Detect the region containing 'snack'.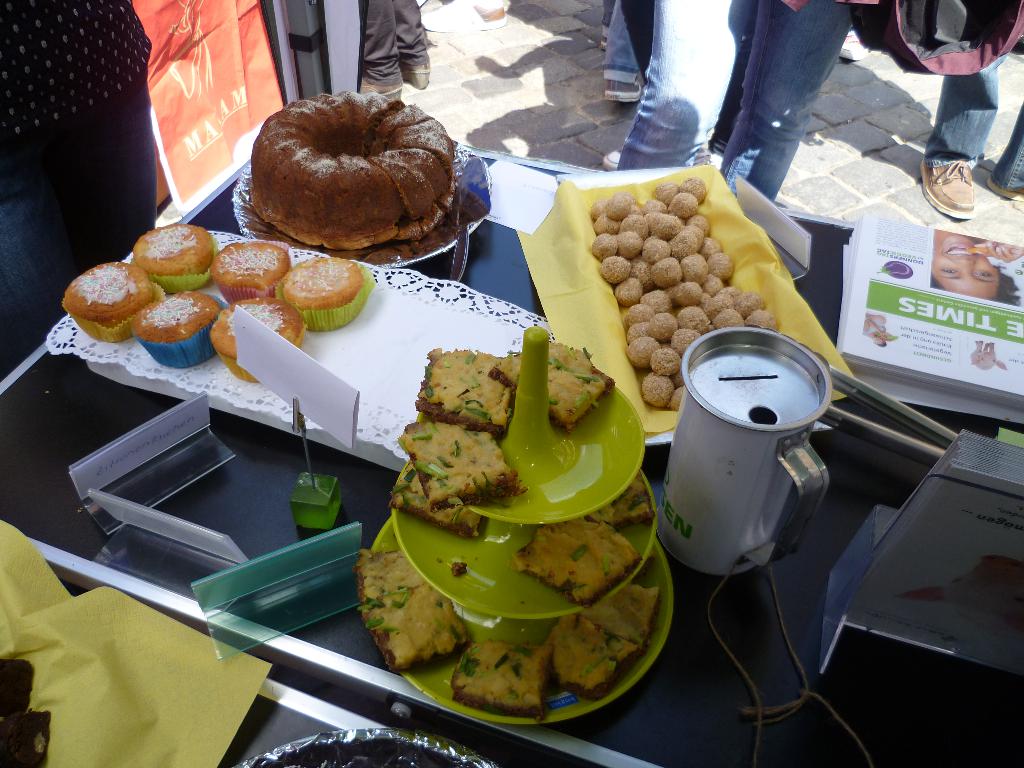
l=600, t=575, r=655, b=636.
